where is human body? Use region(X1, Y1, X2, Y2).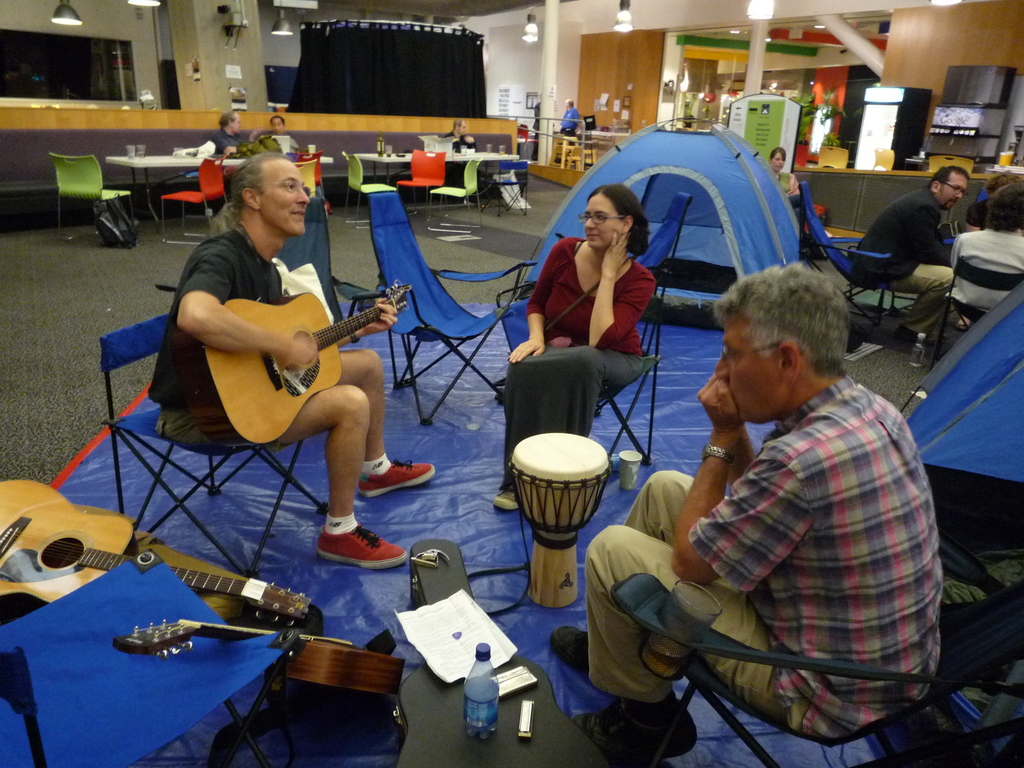
region(950, 178, 1023, 314).
